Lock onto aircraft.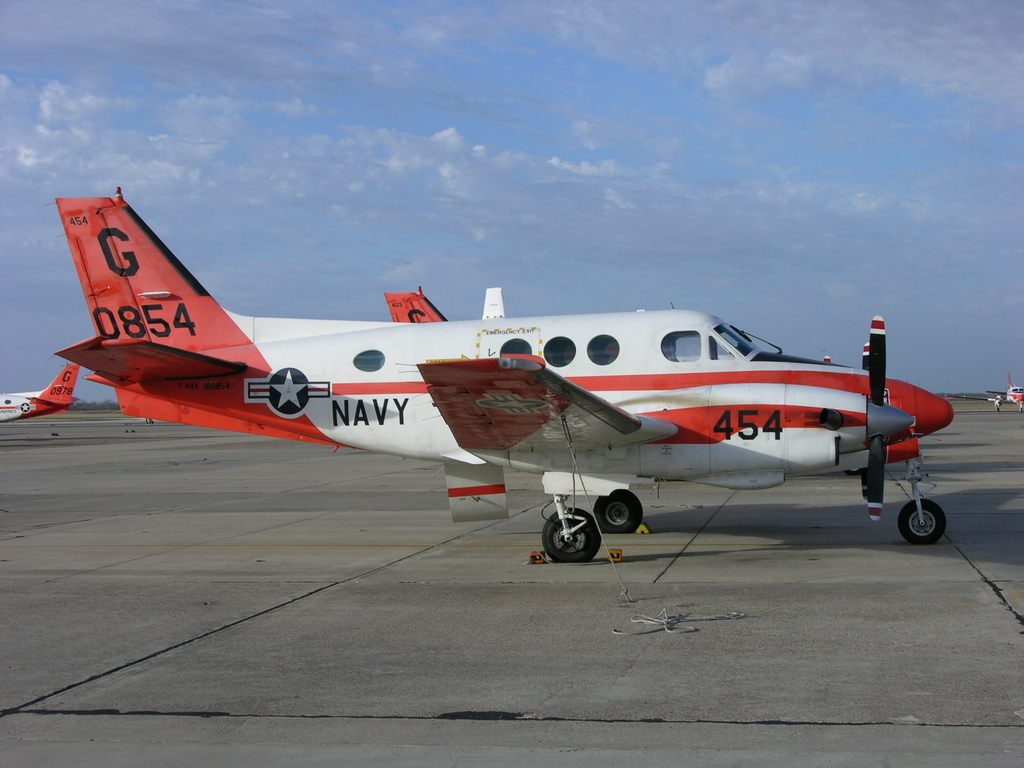
Locked: {"left": 56, "top": 182, "right": 958, "bottom": 563}.
